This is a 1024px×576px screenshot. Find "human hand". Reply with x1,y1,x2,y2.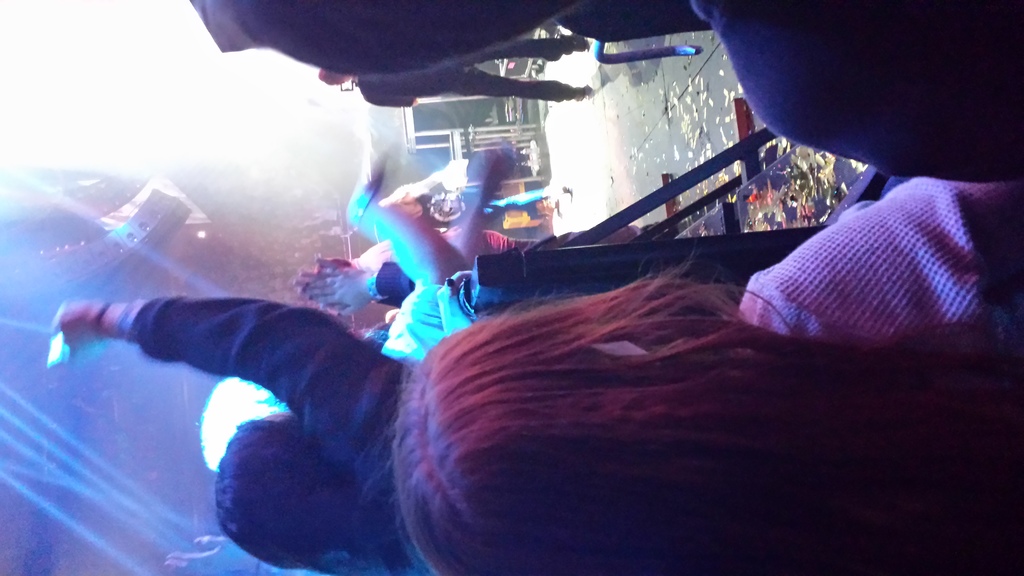
349,175,367,229.
